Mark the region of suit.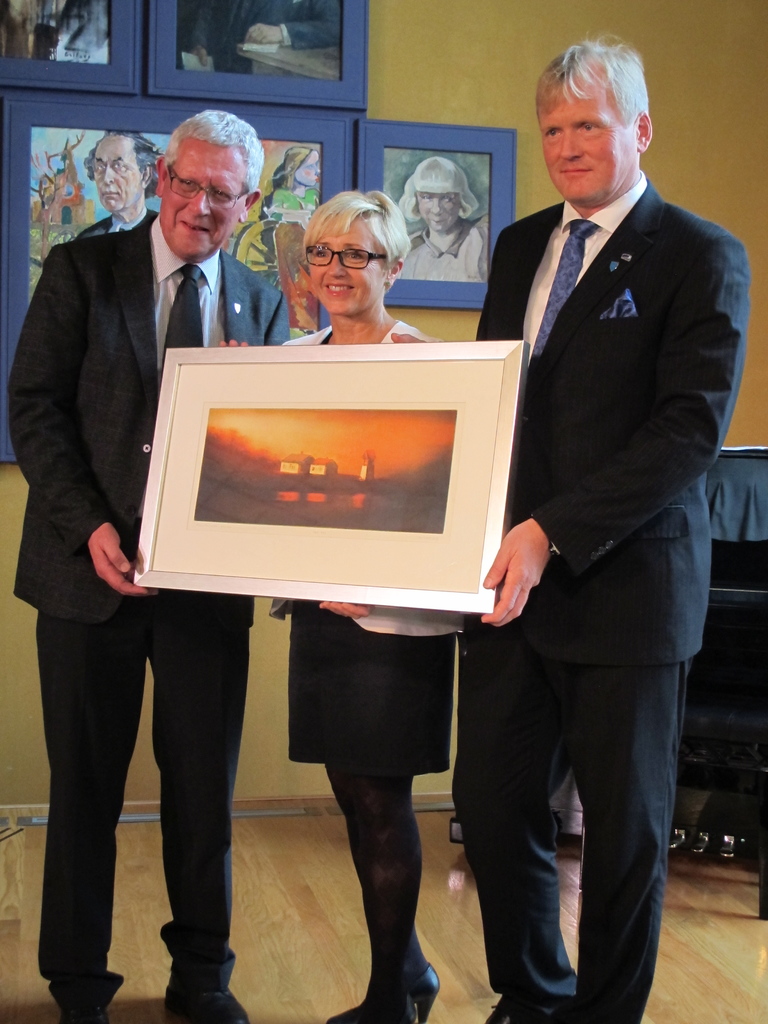
Region: crop(269, 324, 464, 776).
